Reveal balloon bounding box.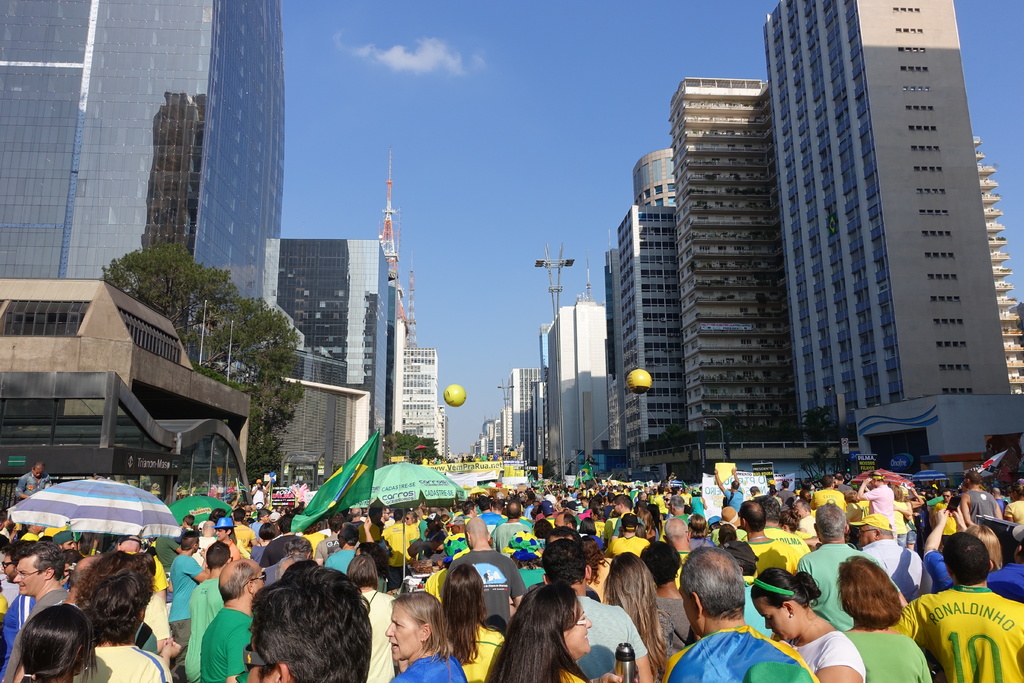
Revealed: crop(443, 381, 465, 406).
